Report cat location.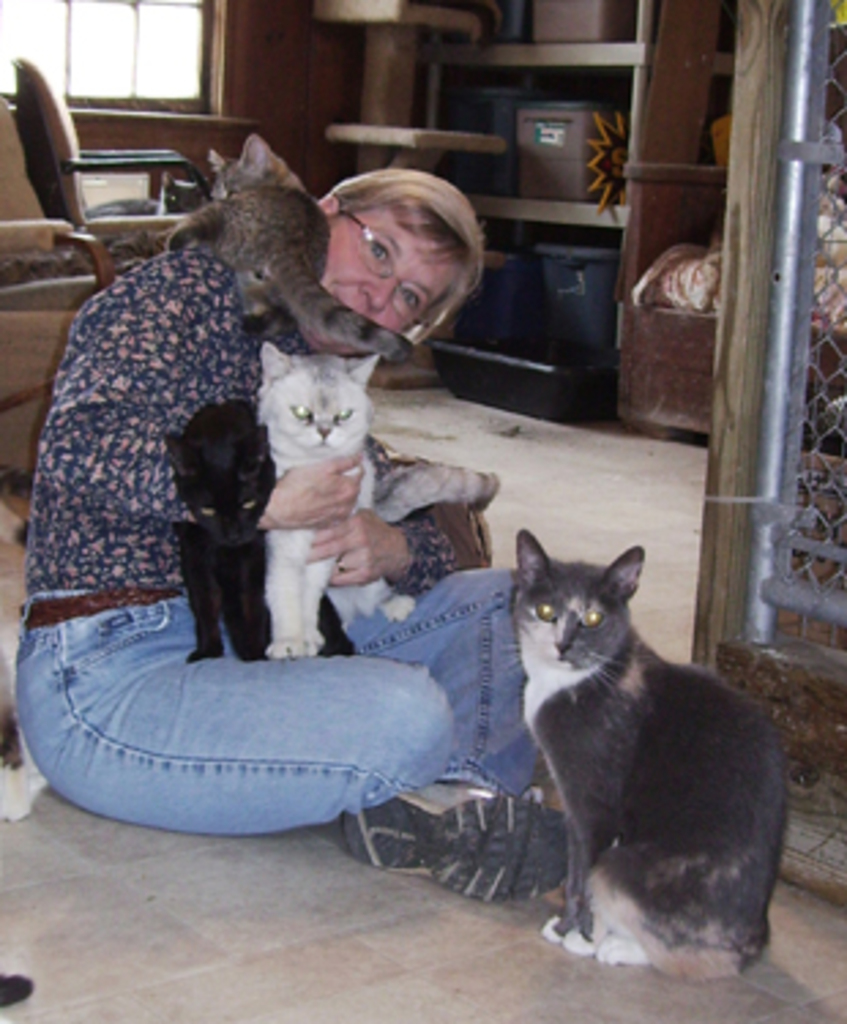
Report: x1=262 y1=347 x2=505 y2=666.
